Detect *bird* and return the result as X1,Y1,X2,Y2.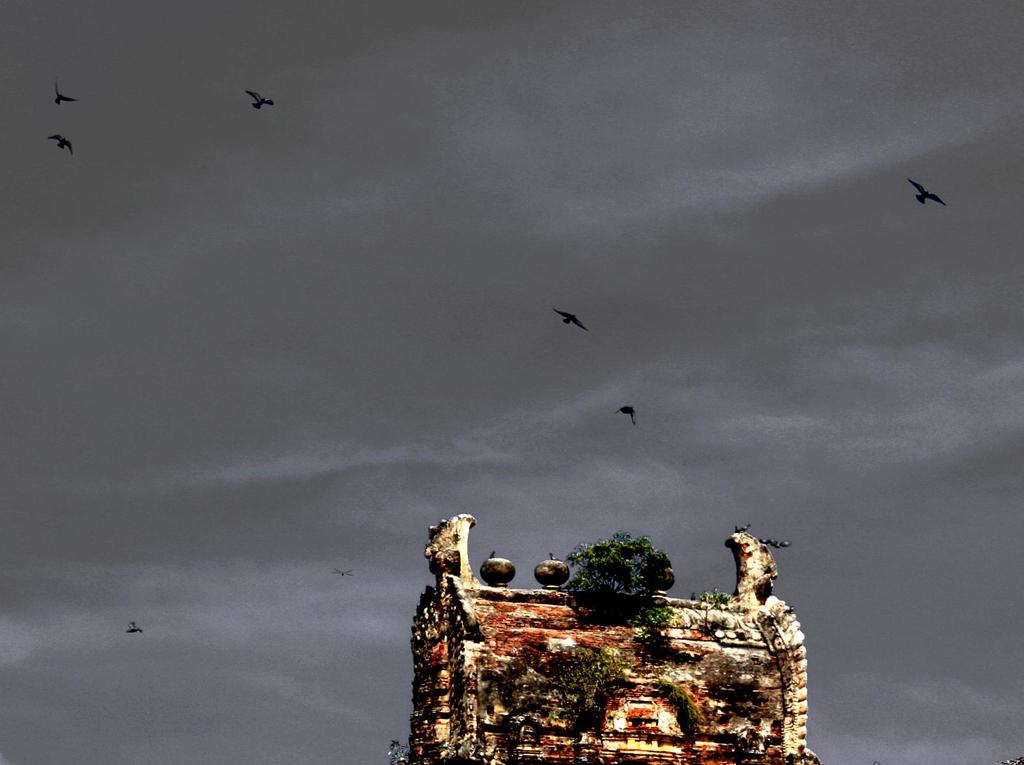
125,619,143,634.
